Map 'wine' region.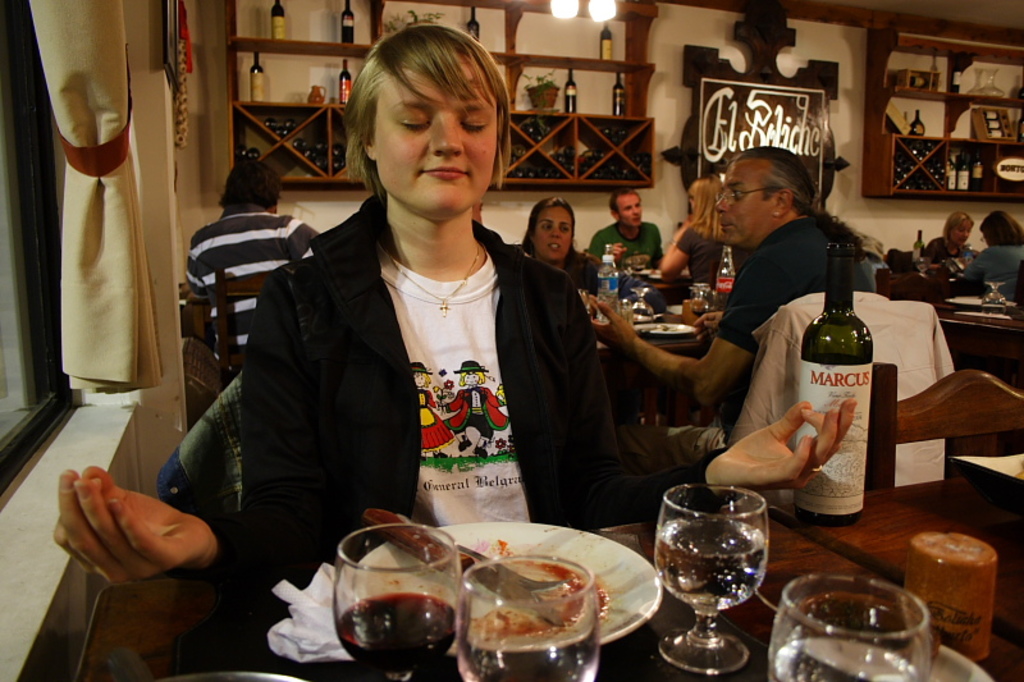
Mapped to [x1=794, y1=241, x2=872, y2=523].
